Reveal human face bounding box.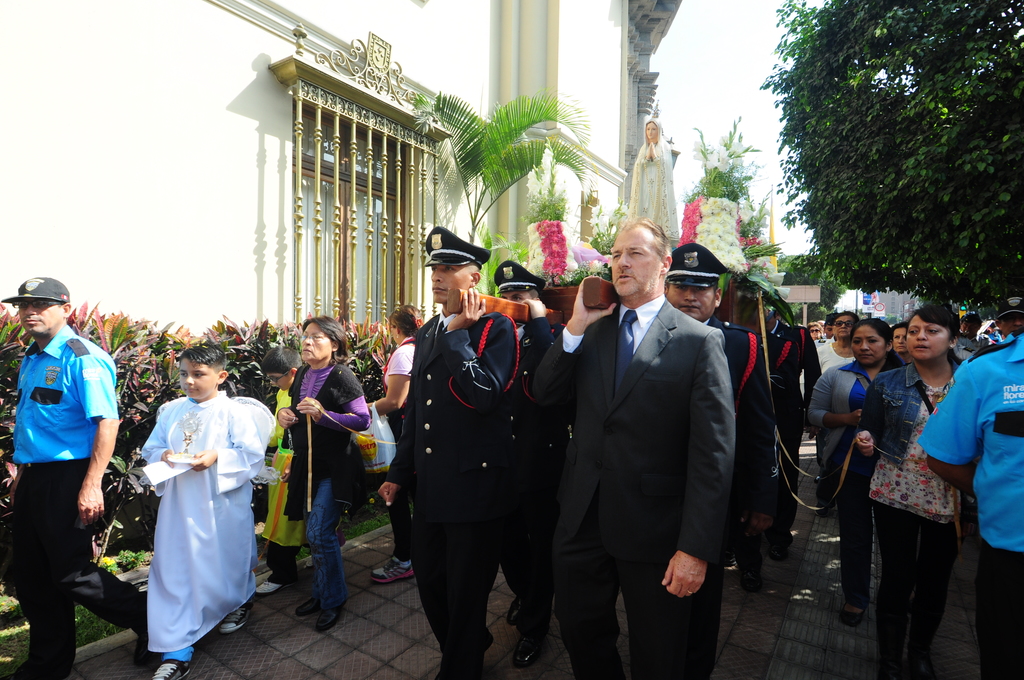
Revealed: l=894, t=329, r=908, b=351.
